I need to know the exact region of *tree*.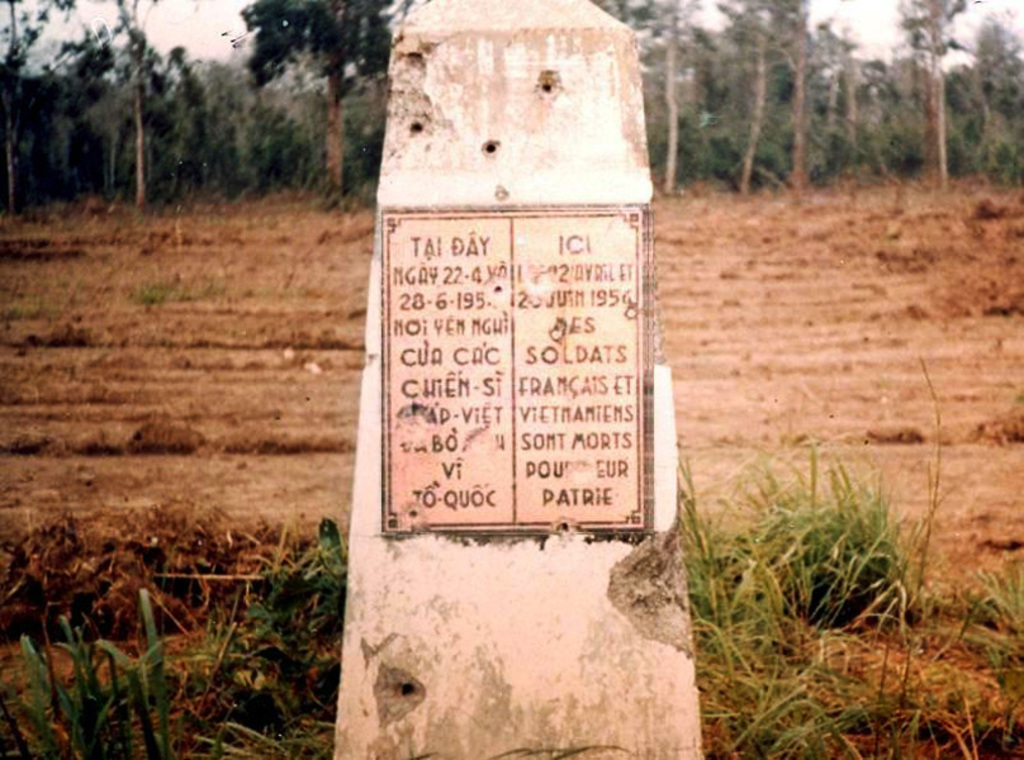
Region: 710,0,777,204.
